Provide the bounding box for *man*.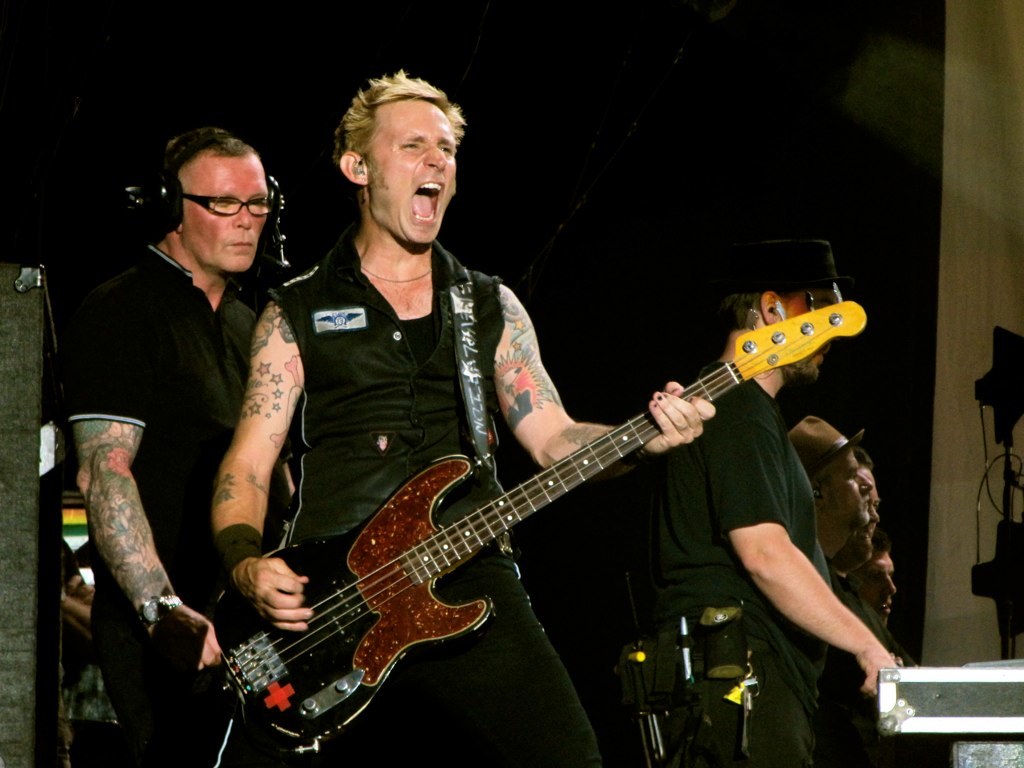
l=783, t=411, r=868, b=767.
